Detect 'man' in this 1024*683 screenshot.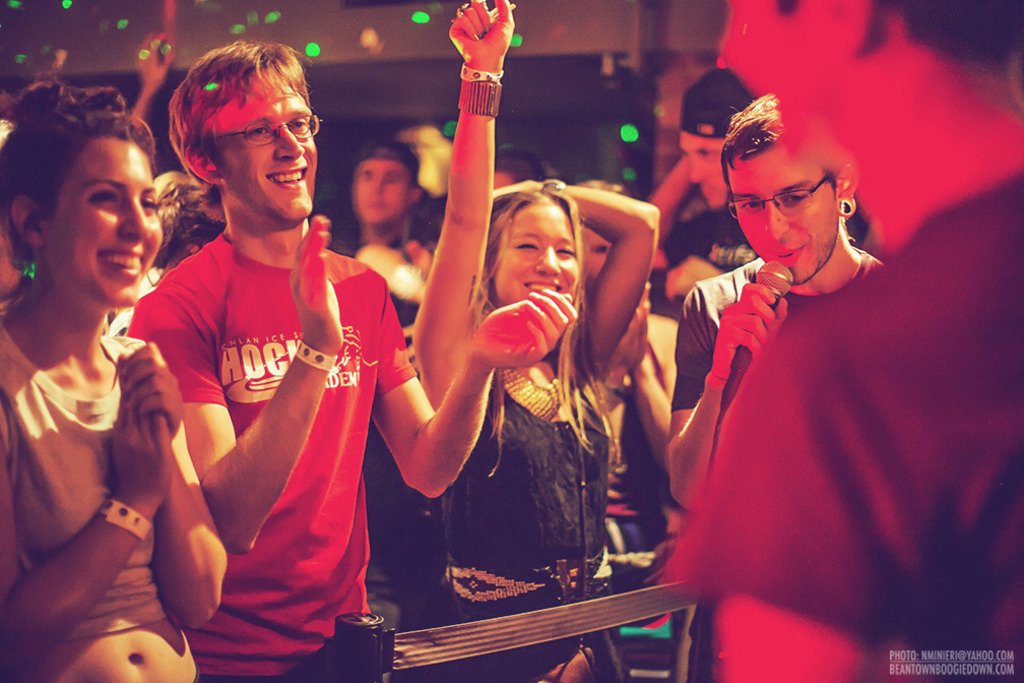
Detection: (left=631, top=62, right=754, bottom=323).
